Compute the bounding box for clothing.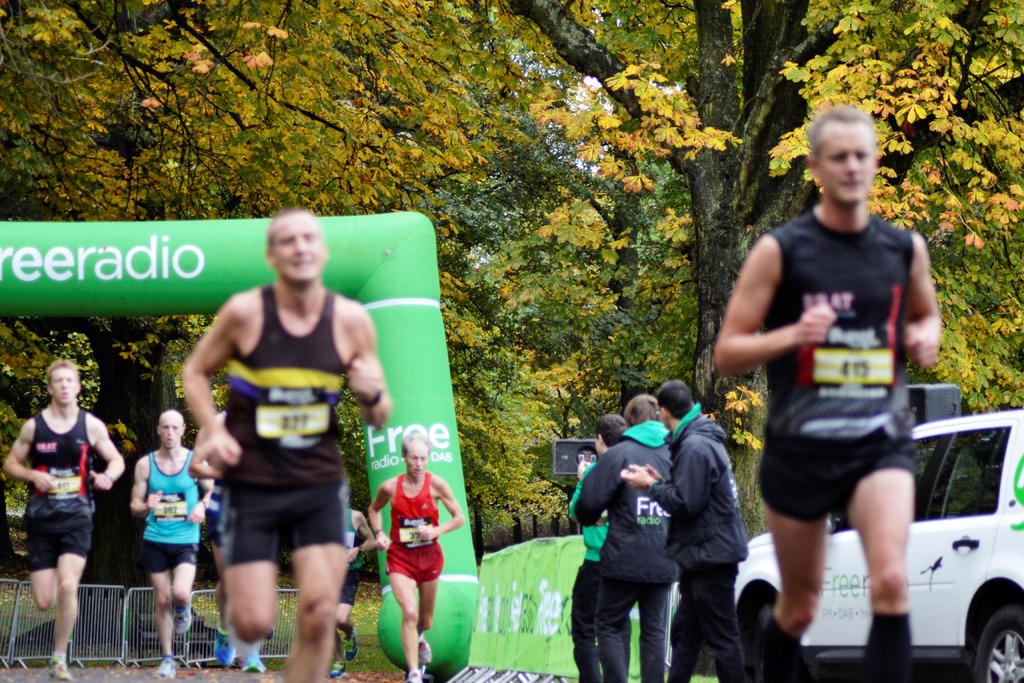
[568, 456, 609, 682].
